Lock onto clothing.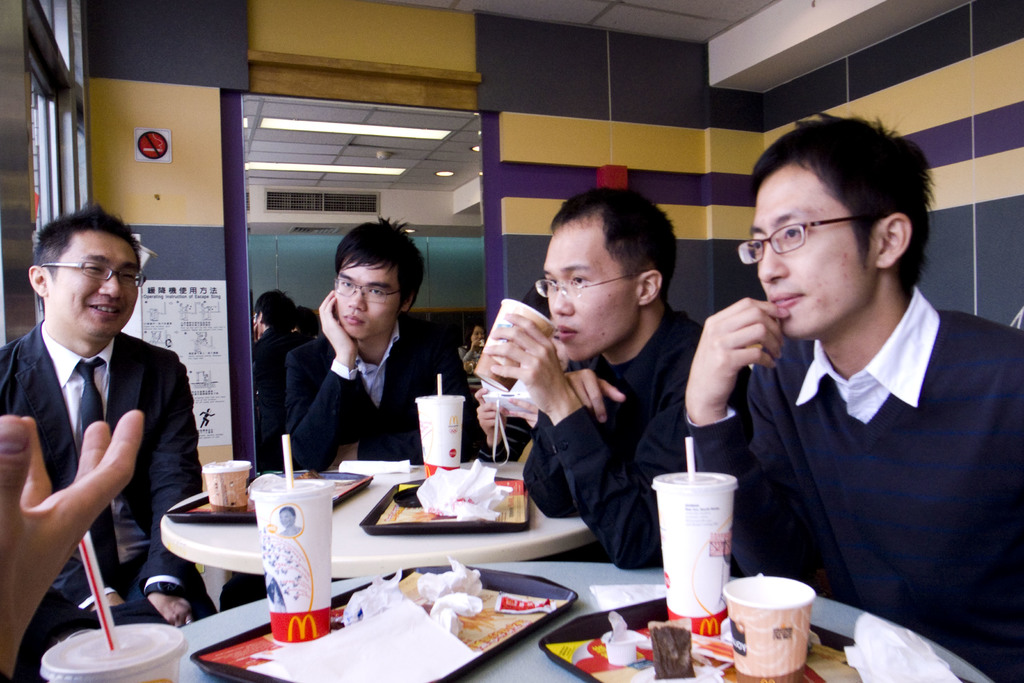
Locked: left=278, top=299, right=477, bottom=472.
